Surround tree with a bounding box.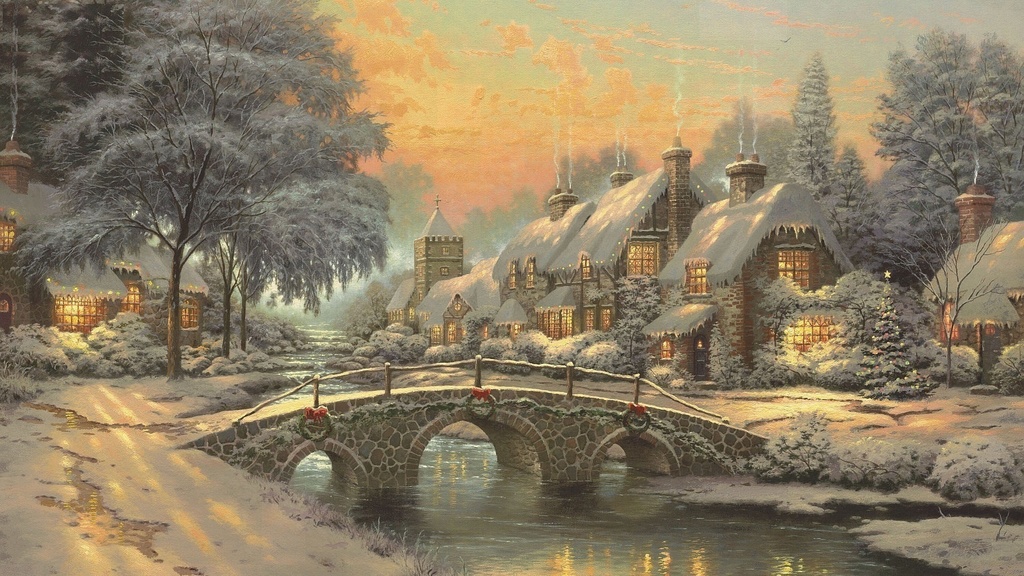
[left=779, top=51, right=850, bottom=223].
